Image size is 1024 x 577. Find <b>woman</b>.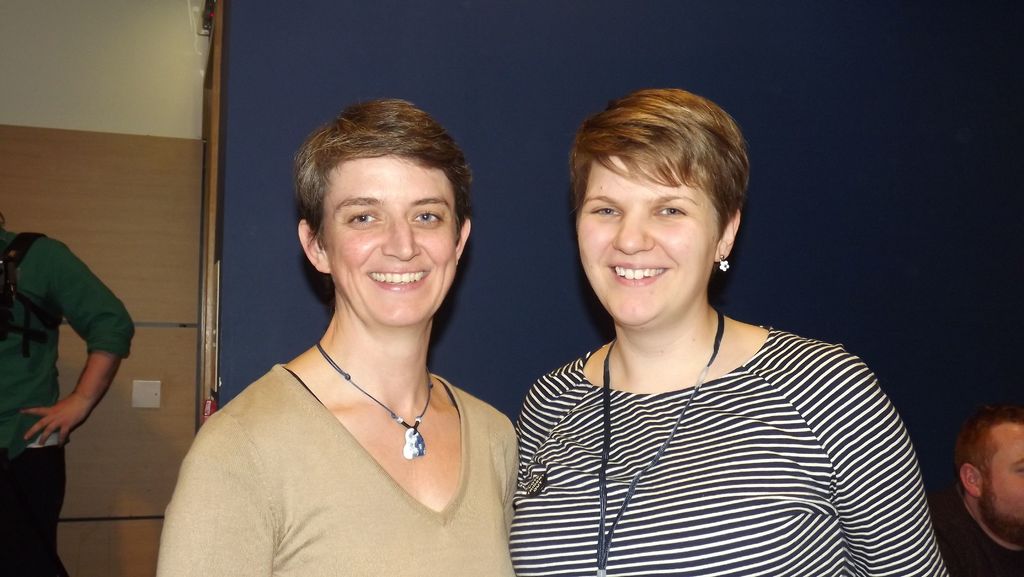
crop(152, 88, 533, 574).
